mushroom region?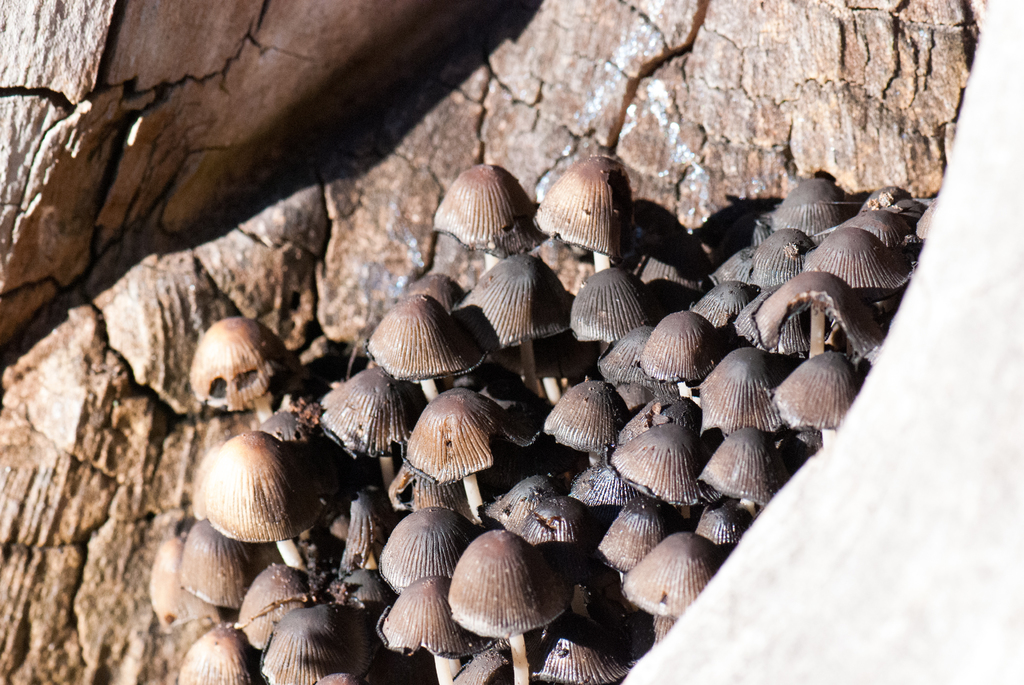
<box>184,437,358,576</box>
